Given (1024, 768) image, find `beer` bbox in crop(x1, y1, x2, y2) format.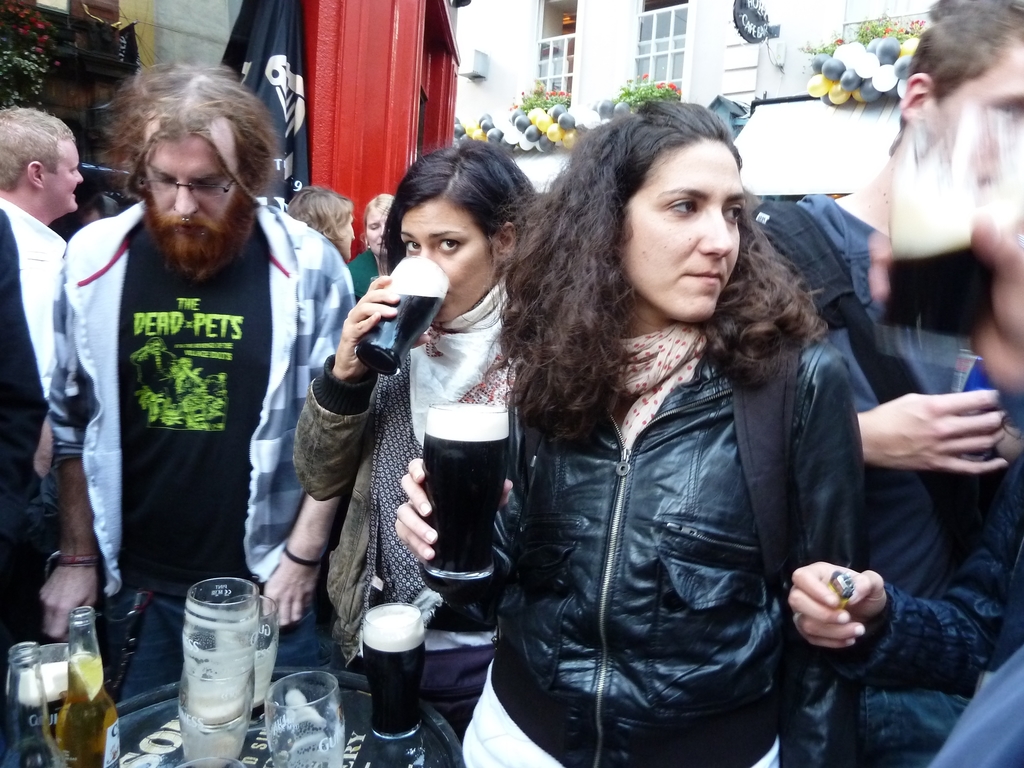
crop(246, 666, 351, 767).
